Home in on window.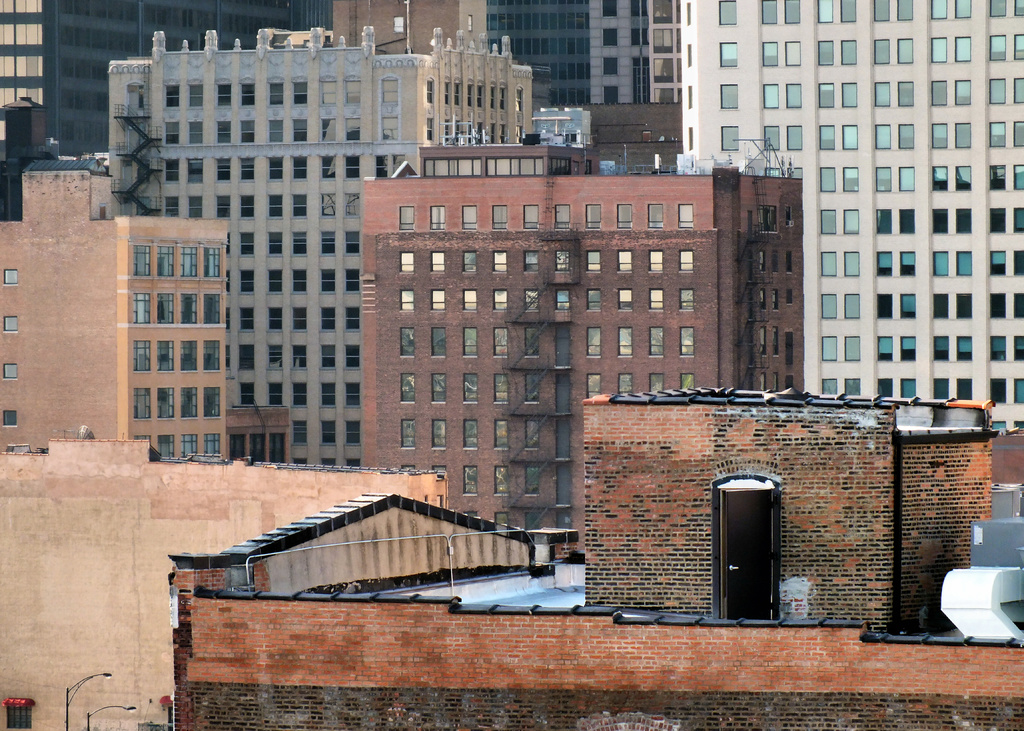
Homed in at locate(524, 198, 539, 234).
